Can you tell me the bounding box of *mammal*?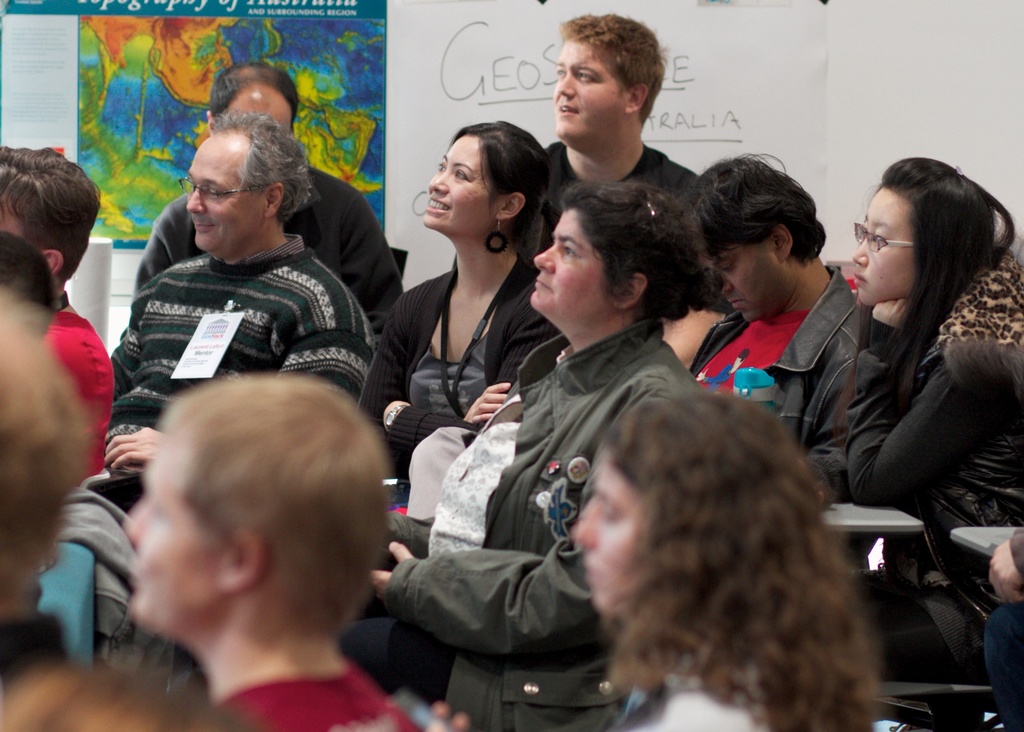
x1=541, y1=0, x2=705, y2=199.
